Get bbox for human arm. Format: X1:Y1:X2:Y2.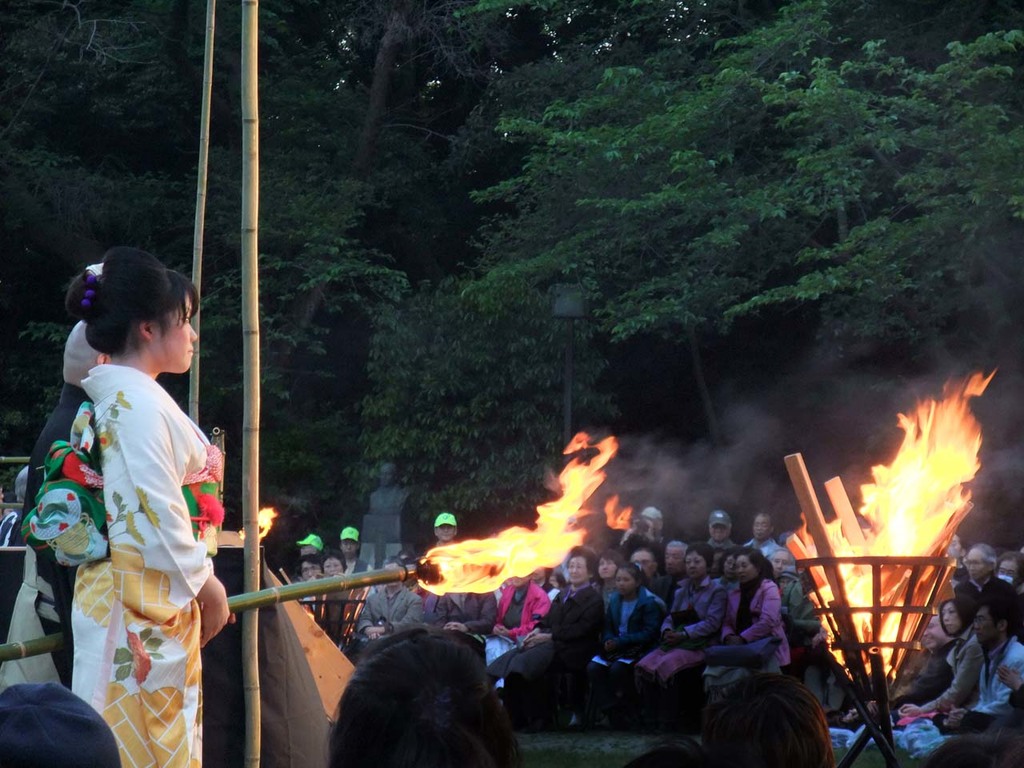
966:652:1023:726.
